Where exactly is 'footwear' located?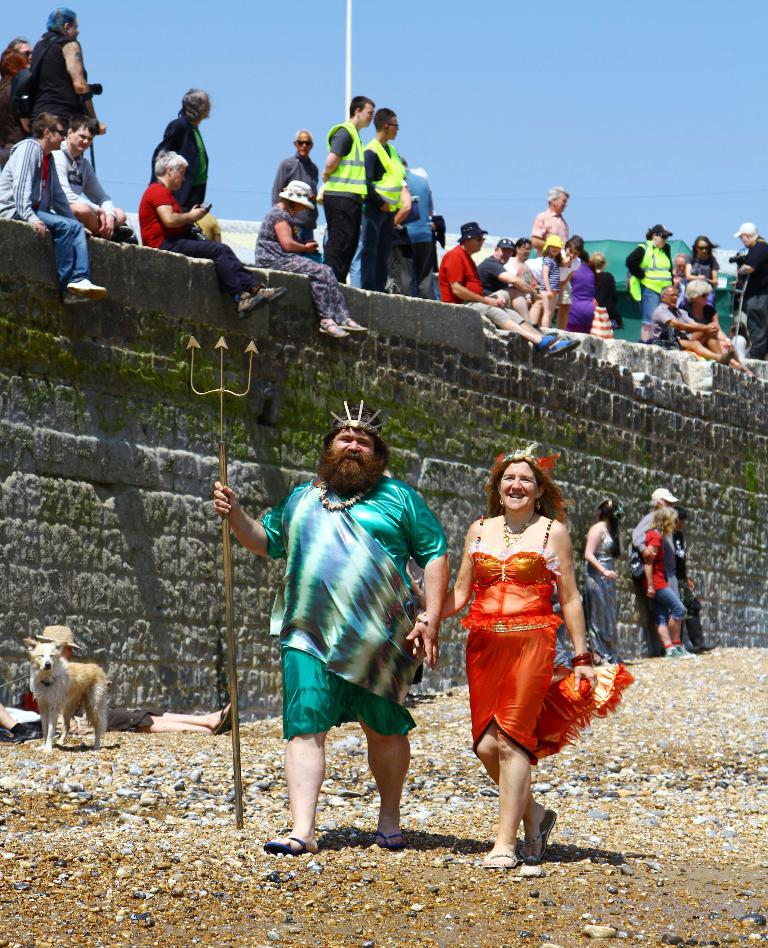
Its bounding box is 481,846,514,864.
